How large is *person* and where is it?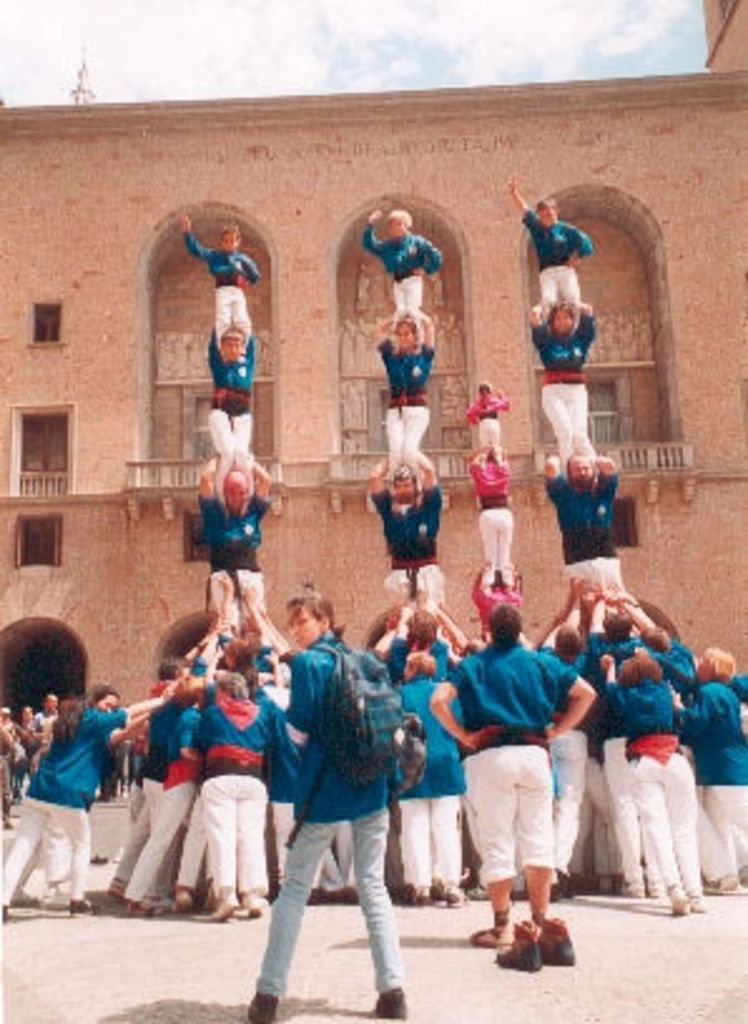
Bounding box: bbox=[243, 580, 434, 1021].
